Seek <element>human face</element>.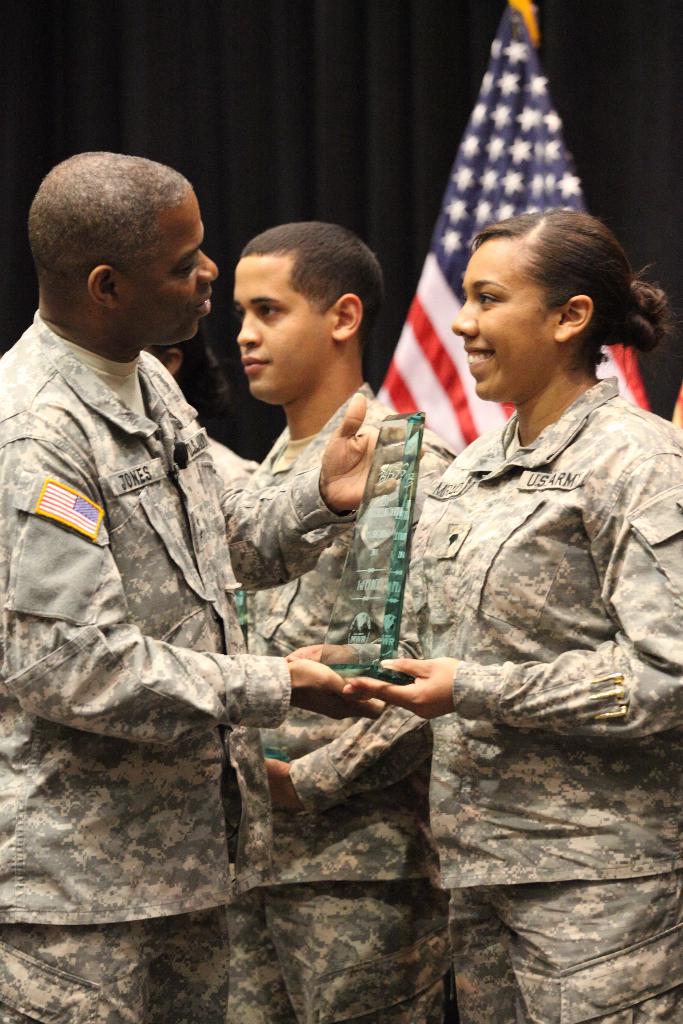
select_region(455, 239, 553, 403).
